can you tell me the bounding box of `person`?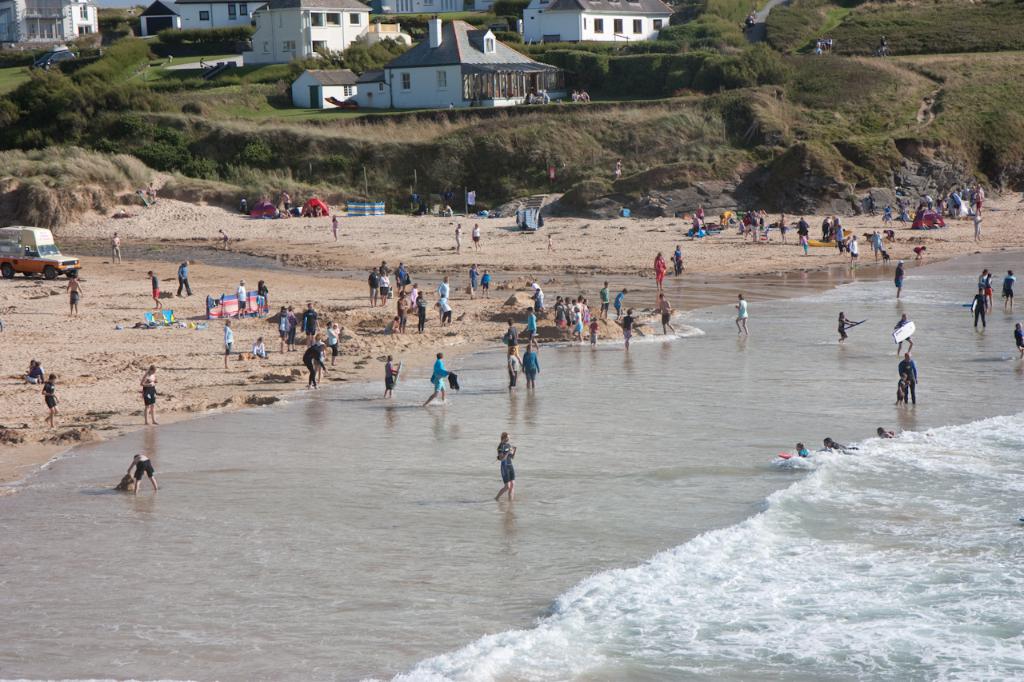
26:360:40:384.
